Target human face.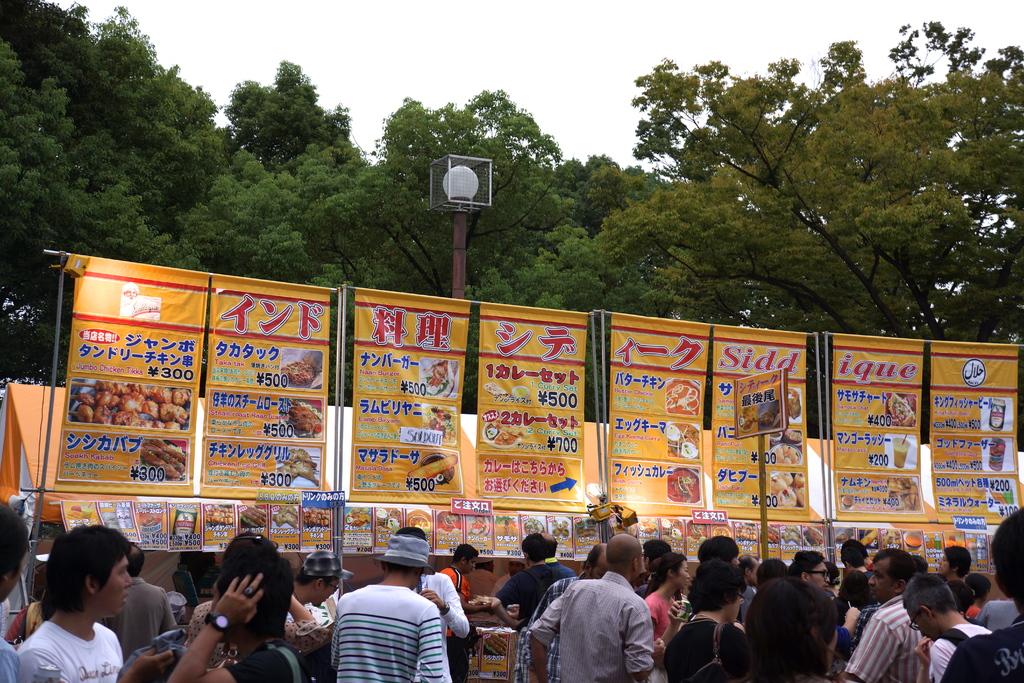
Target region: {"left": 938, "top": 550, "right": 951, "bottom": 577}.
